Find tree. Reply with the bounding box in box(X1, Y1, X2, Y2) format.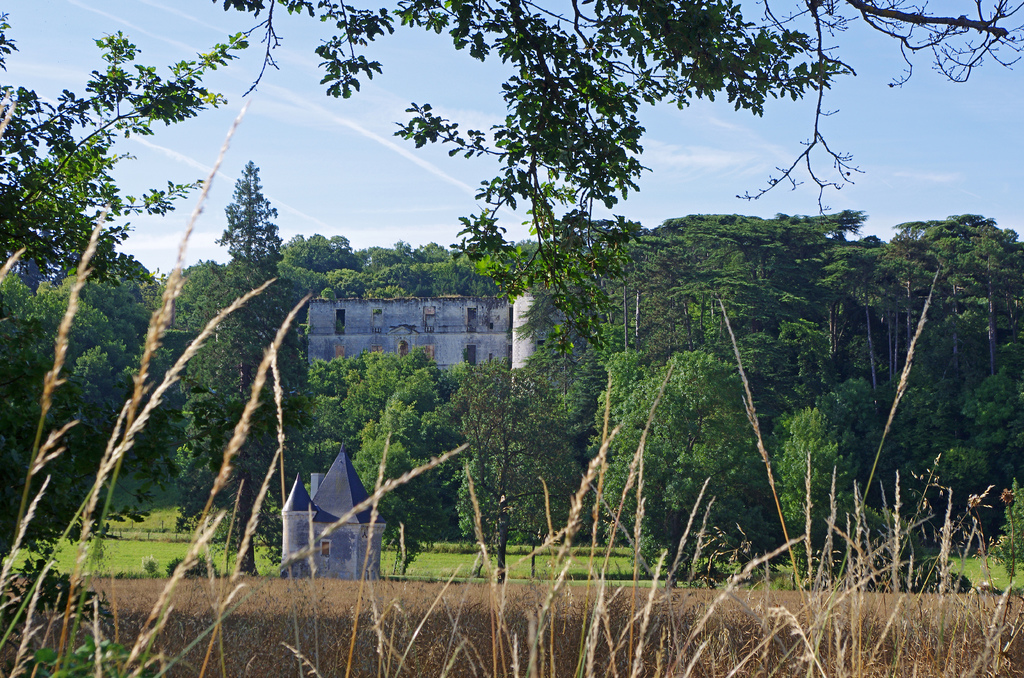
box(365, 245, 427, 292).
